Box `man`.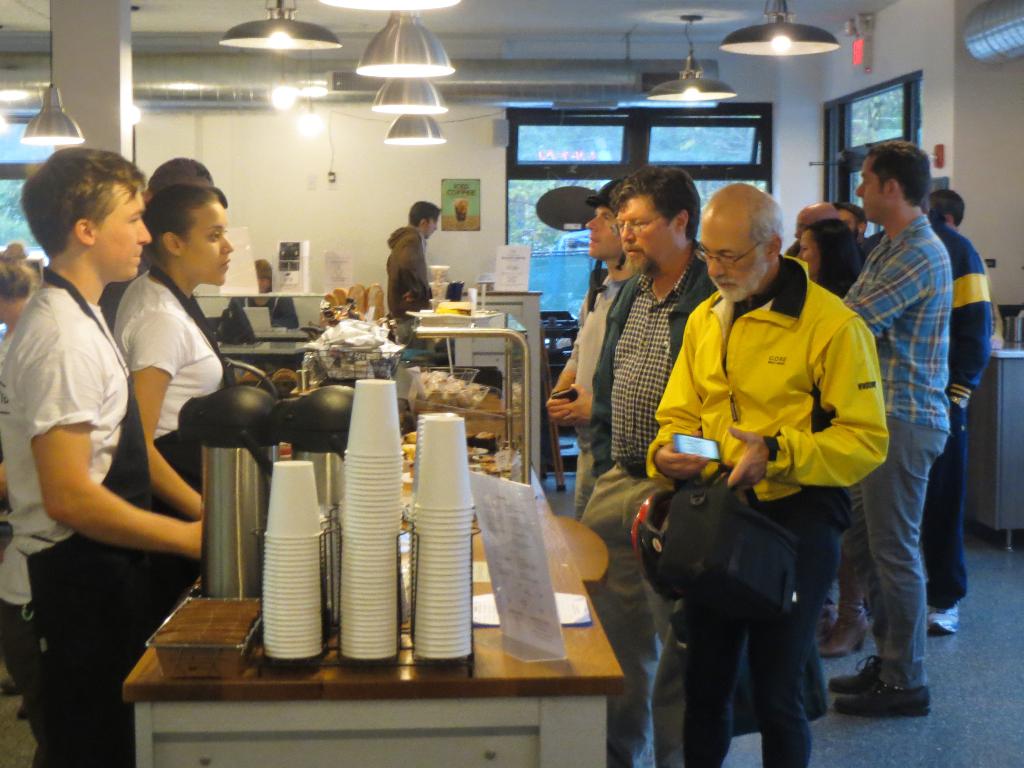
(580, 170, 722, 767).
